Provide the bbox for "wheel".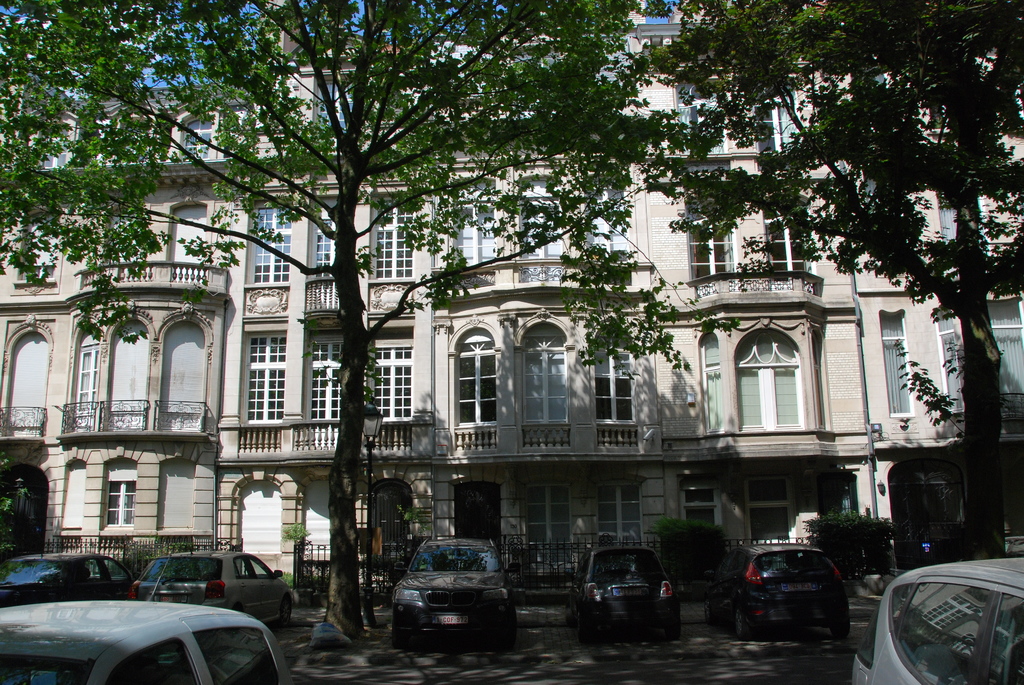
[282,596,292,615].
